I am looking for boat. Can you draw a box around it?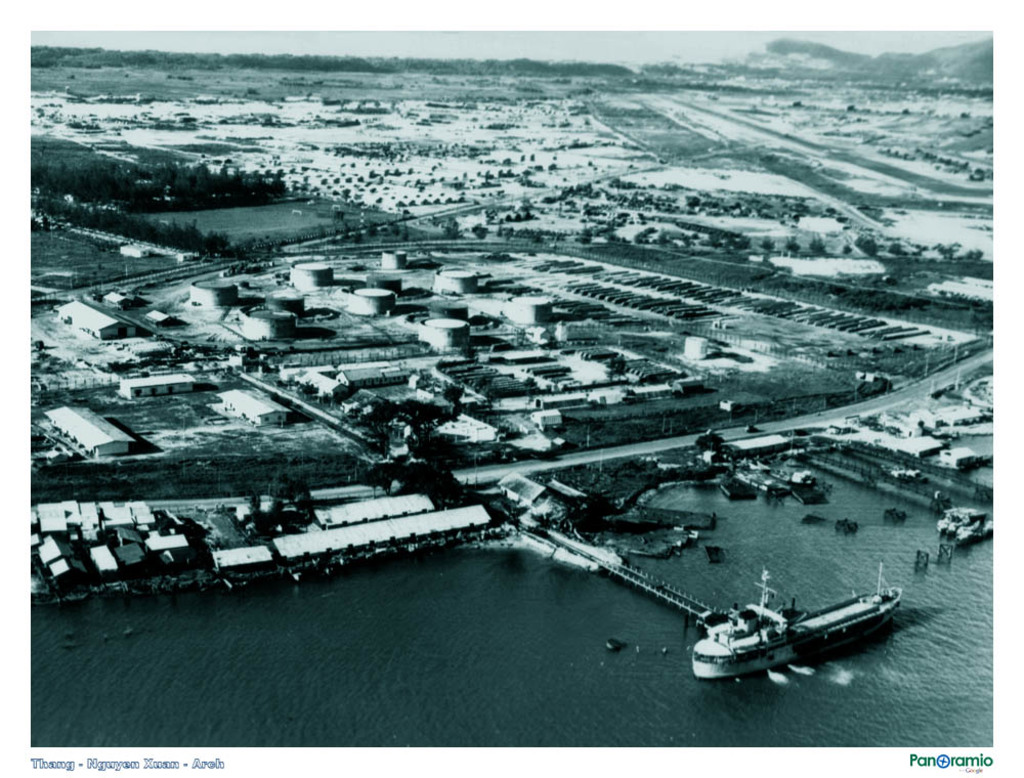
Sure, the bounding box is 682/579/913/680.
